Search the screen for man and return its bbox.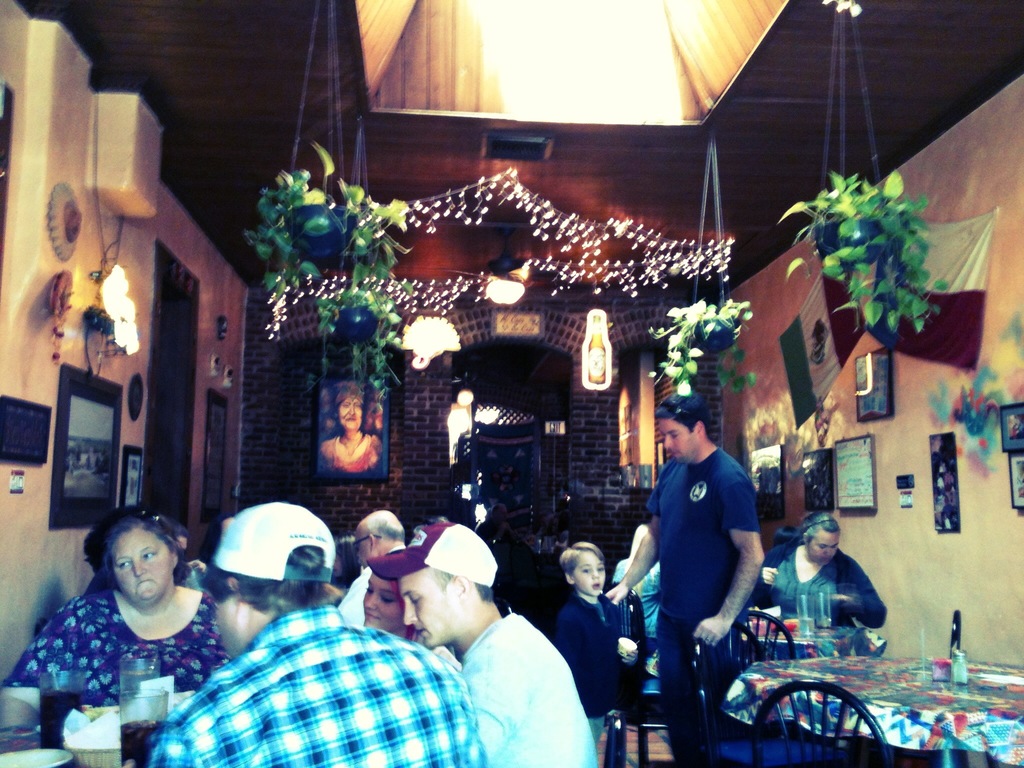
Found: detection(622, 412, 780, 735).
